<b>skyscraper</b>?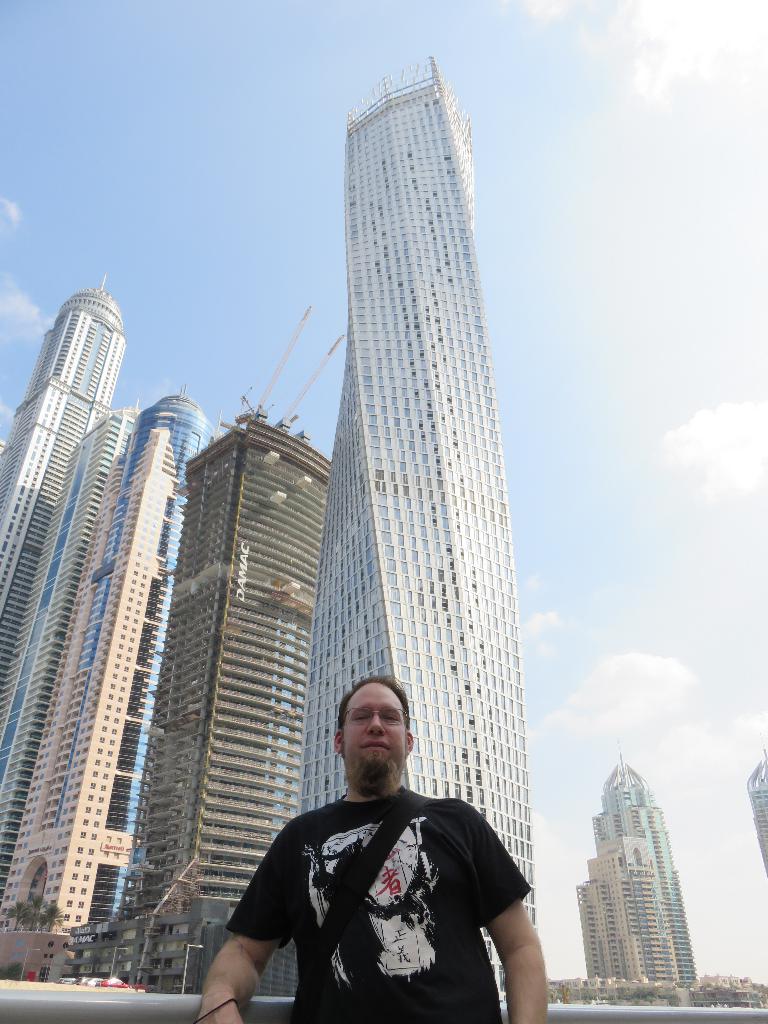
l=0, t=271, r=133, b=697
